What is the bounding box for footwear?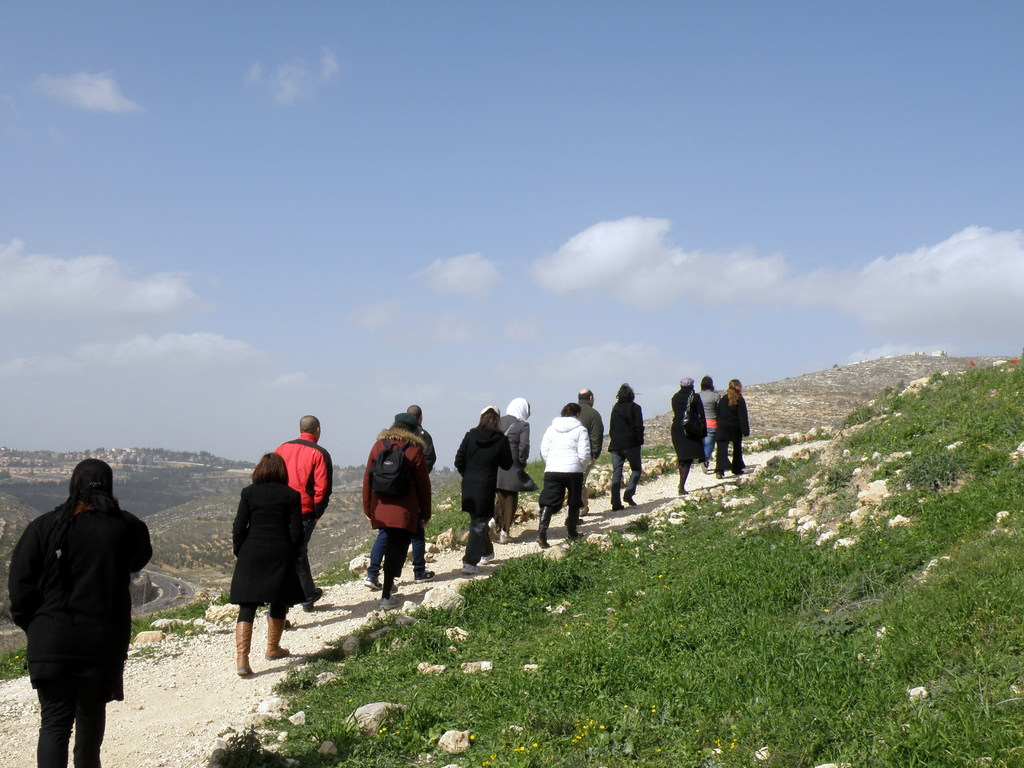
crop(570, 501, 580, 524).
